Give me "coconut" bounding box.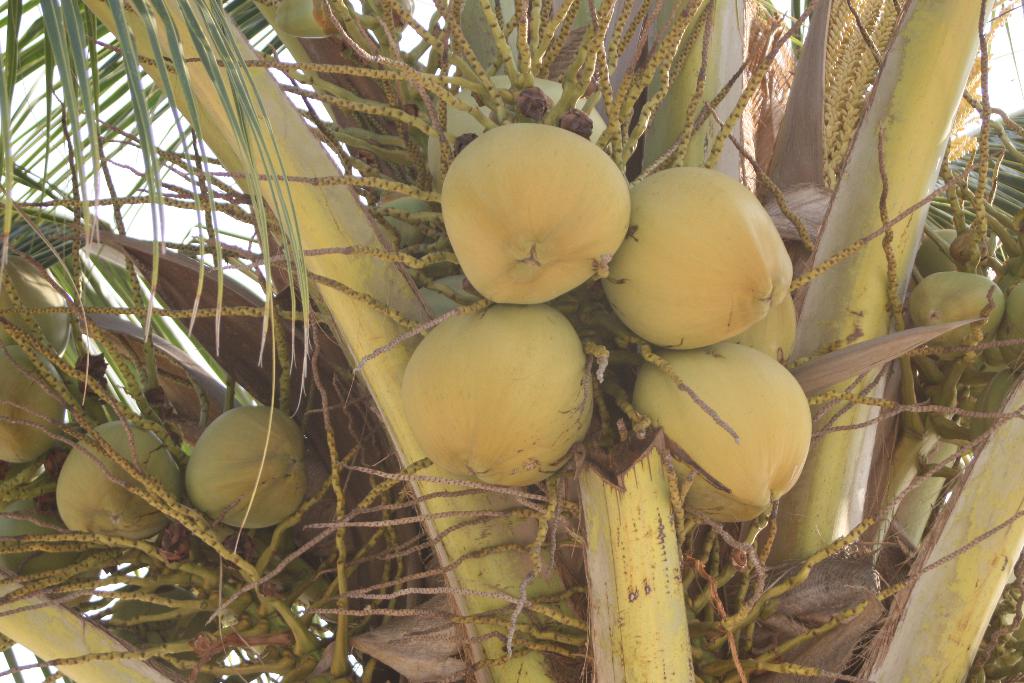
(x1=56, y1=420, x2=182, y2=541).
